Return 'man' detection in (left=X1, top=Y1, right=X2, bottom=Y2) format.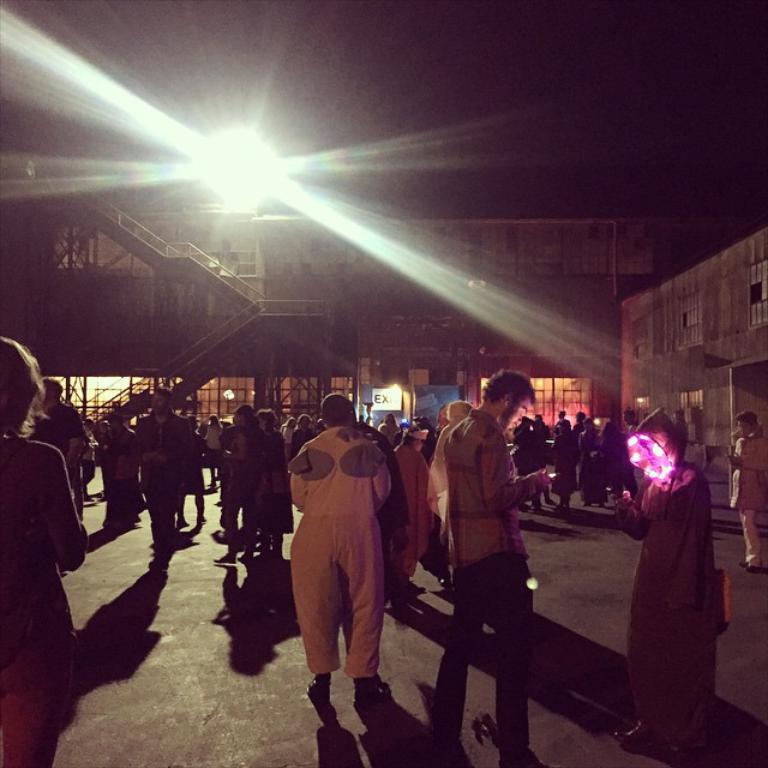
(left=416, top=366, right=559, bottom=737).
